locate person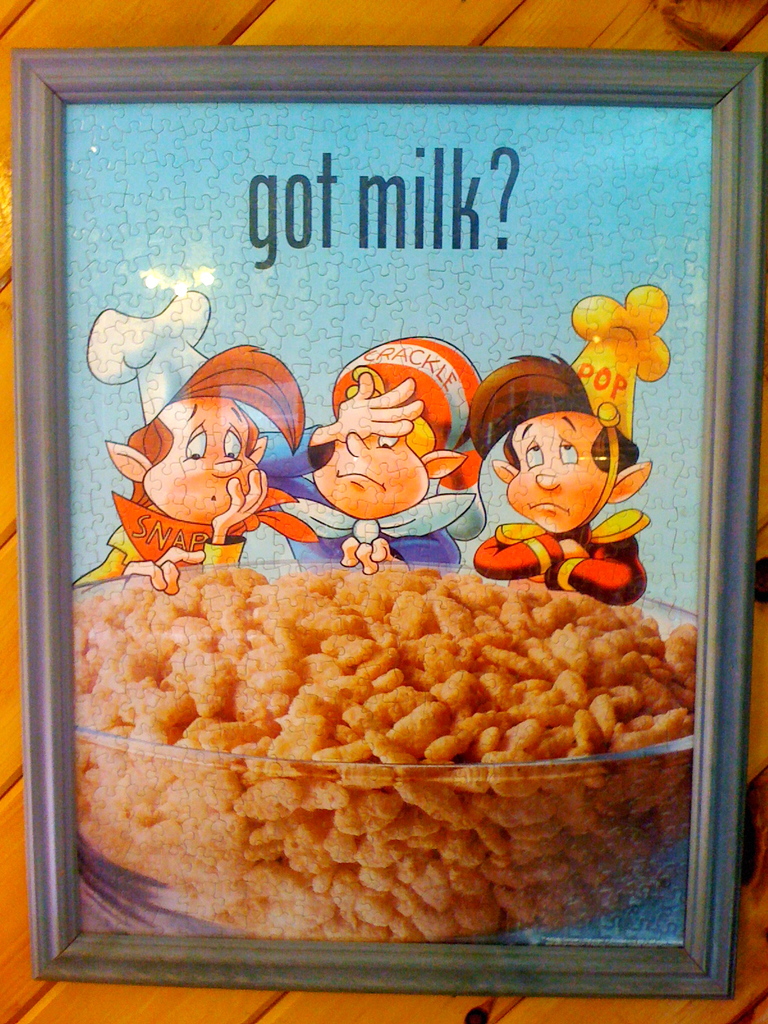
[left=262, top=342, right=472, bottom=589]
